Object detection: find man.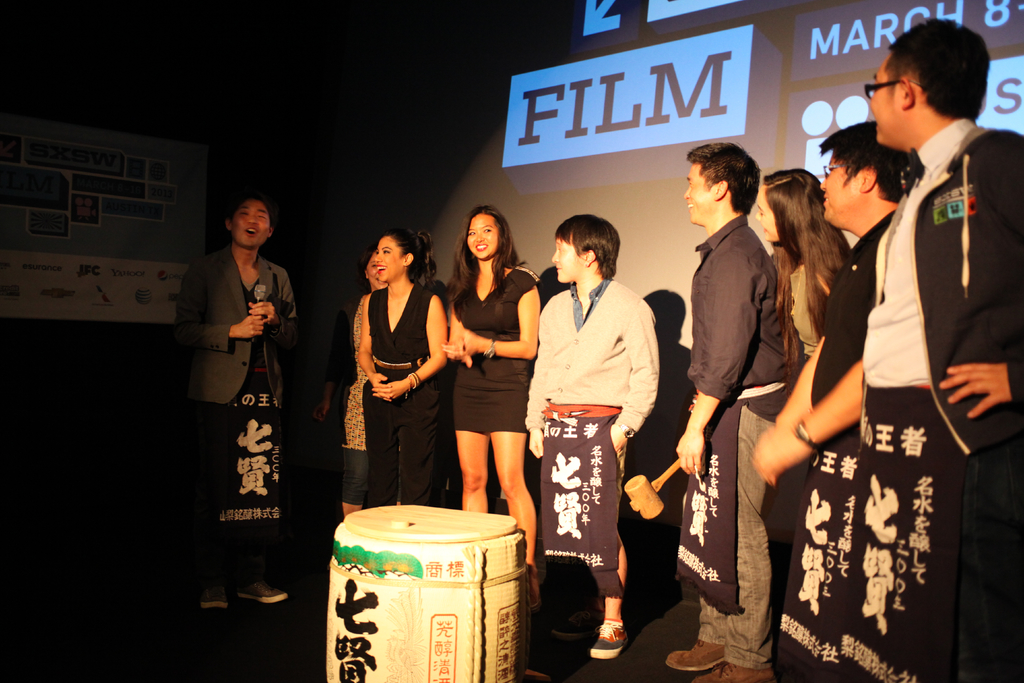
box=[163, 186, 297, 613].
